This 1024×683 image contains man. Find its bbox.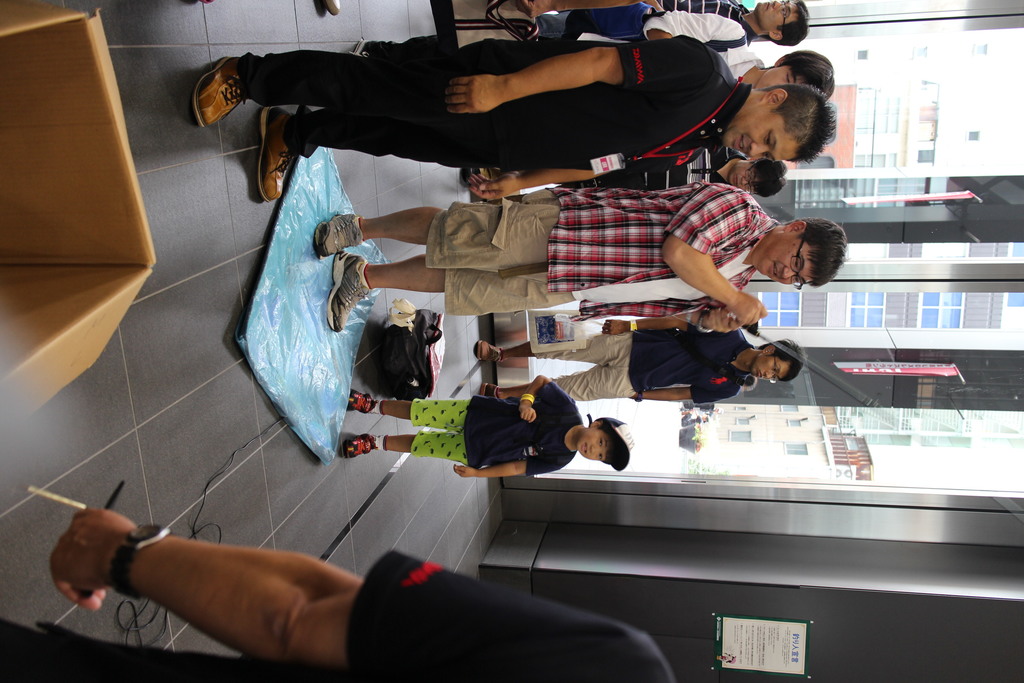
rect(476, 317, 804, 406).
